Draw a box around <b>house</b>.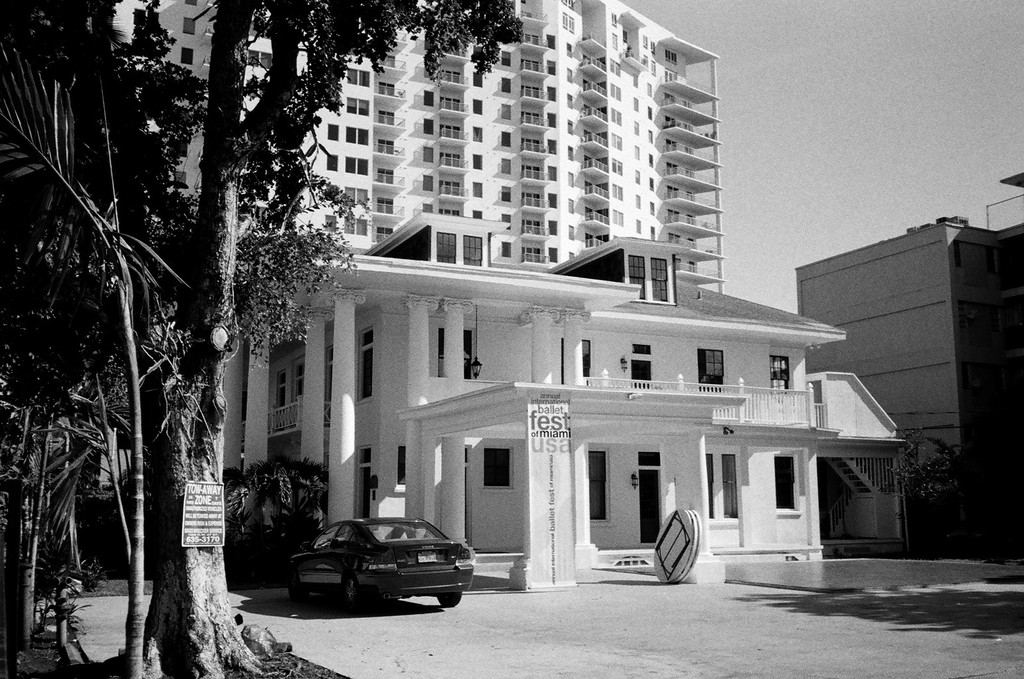
box(216, 204, 902, 595).
